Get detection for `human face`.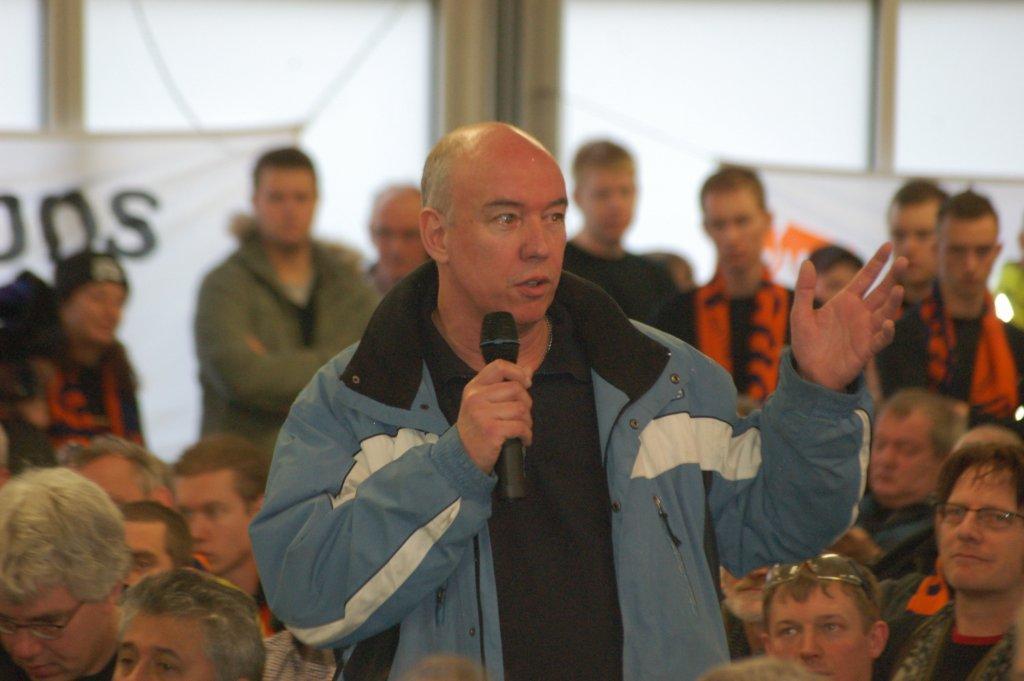
Detection: l=884, t=204, r=936, b=287.
